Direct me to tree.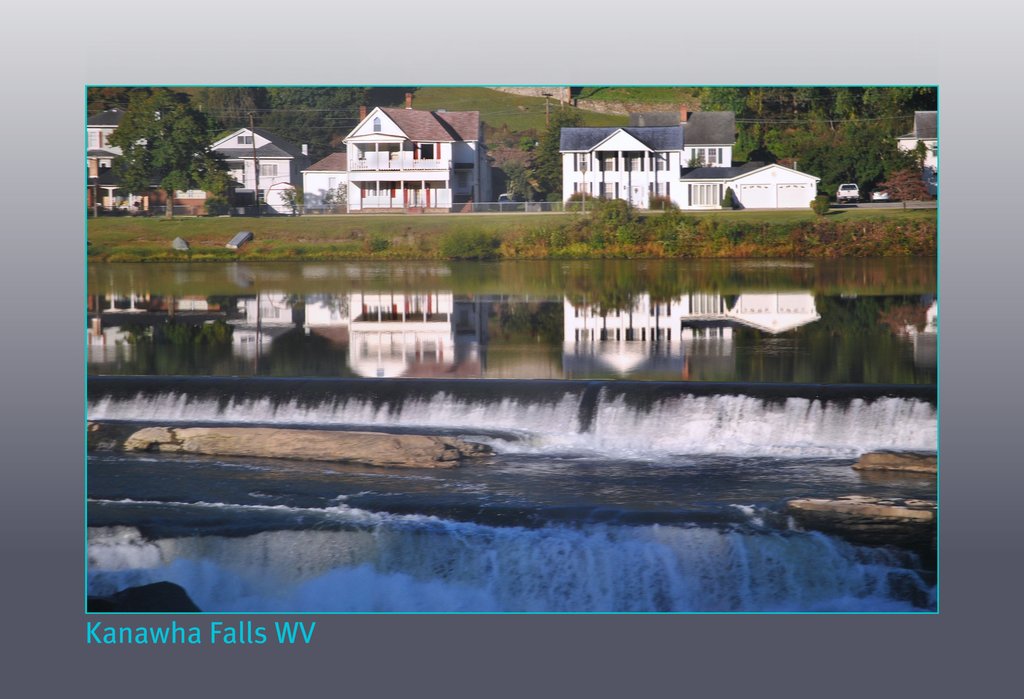
Direction: box=[529, 118, 605, 189].
